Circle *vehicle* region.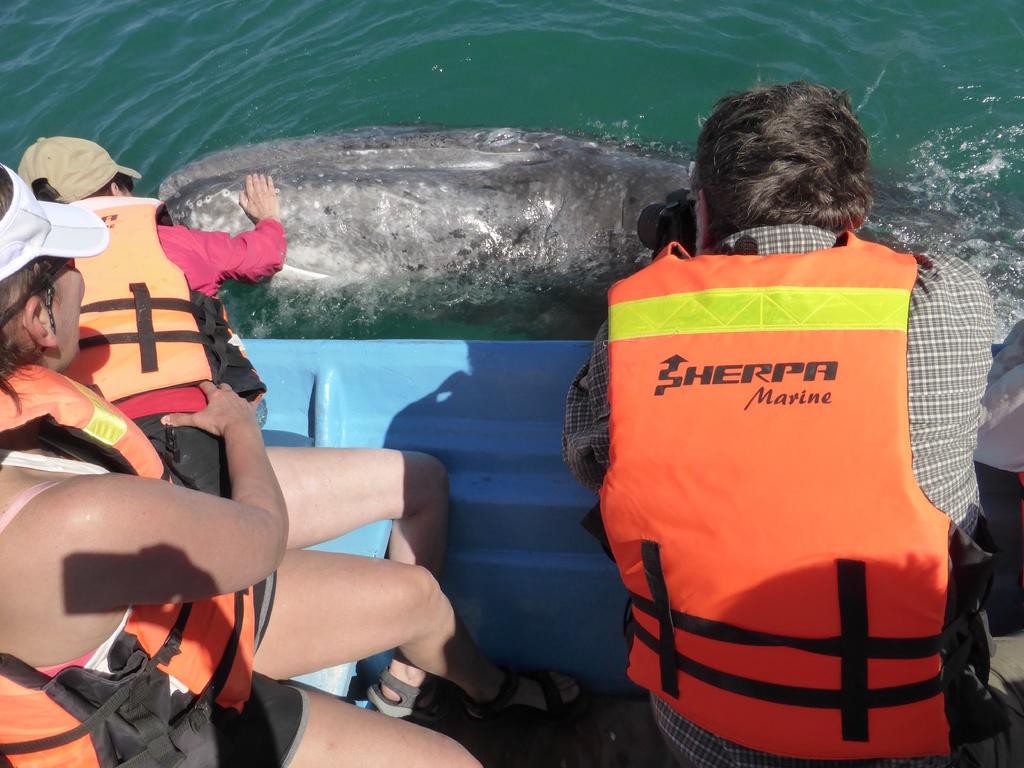
Region: [x1=239, y1=332, x2=1023, y2=767].
